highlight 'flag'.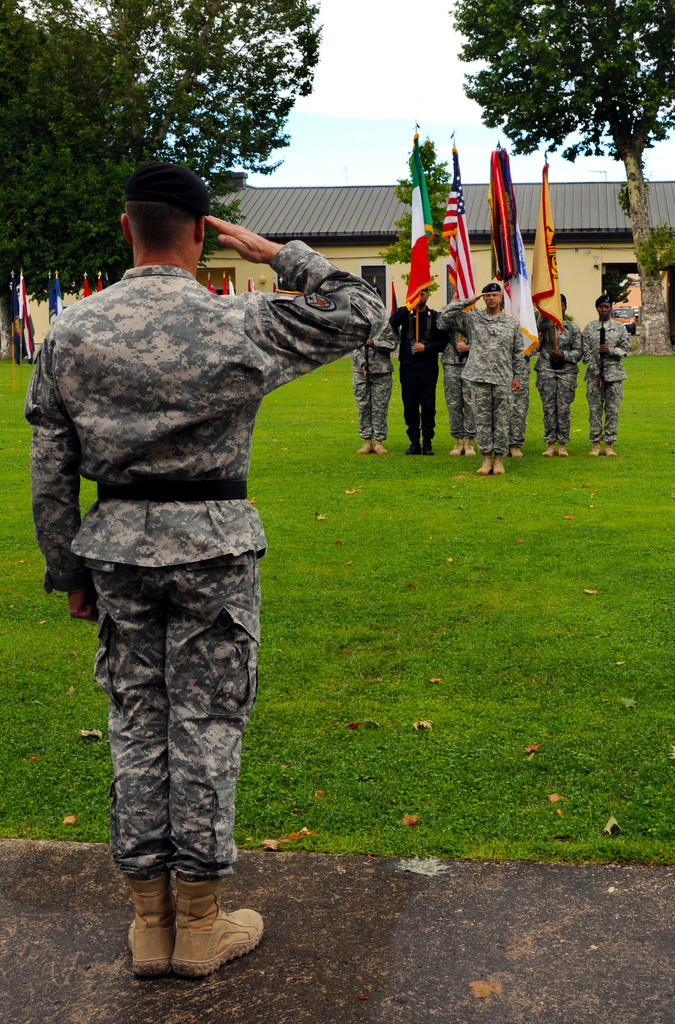
Highlighted region: crop(406, 147, 437, 316).
